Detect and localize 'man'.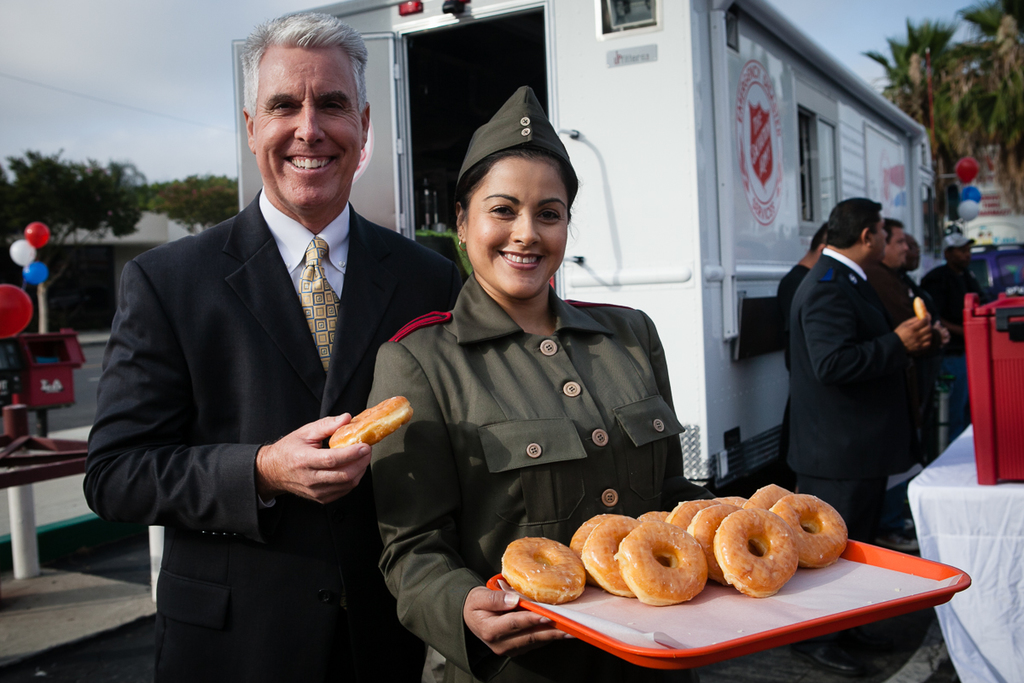
Localized at [919, 234, 980, 447].
